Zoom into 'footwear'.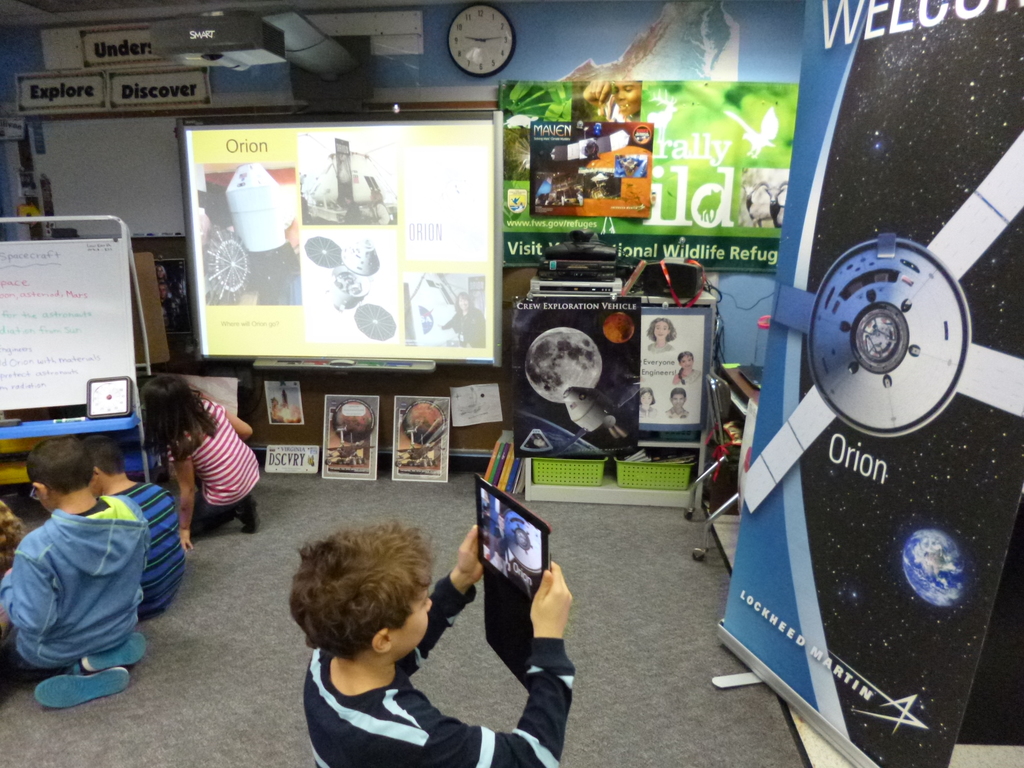
Zoom target: [left=35, top=666, right=127, bottom=712].
